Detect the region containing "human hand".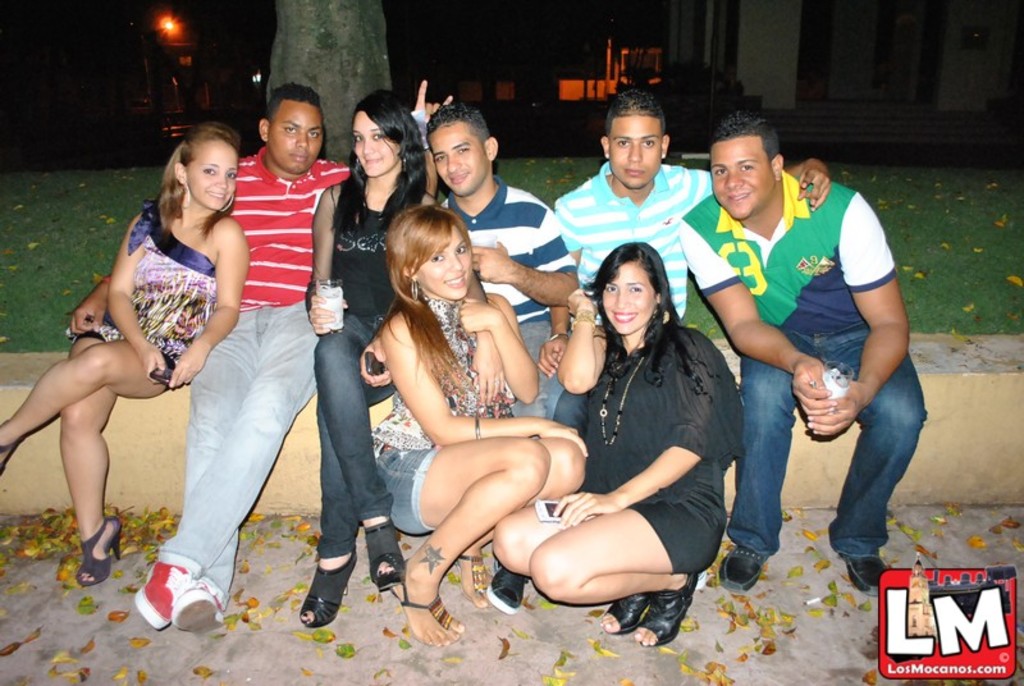
472/344/507/407.
